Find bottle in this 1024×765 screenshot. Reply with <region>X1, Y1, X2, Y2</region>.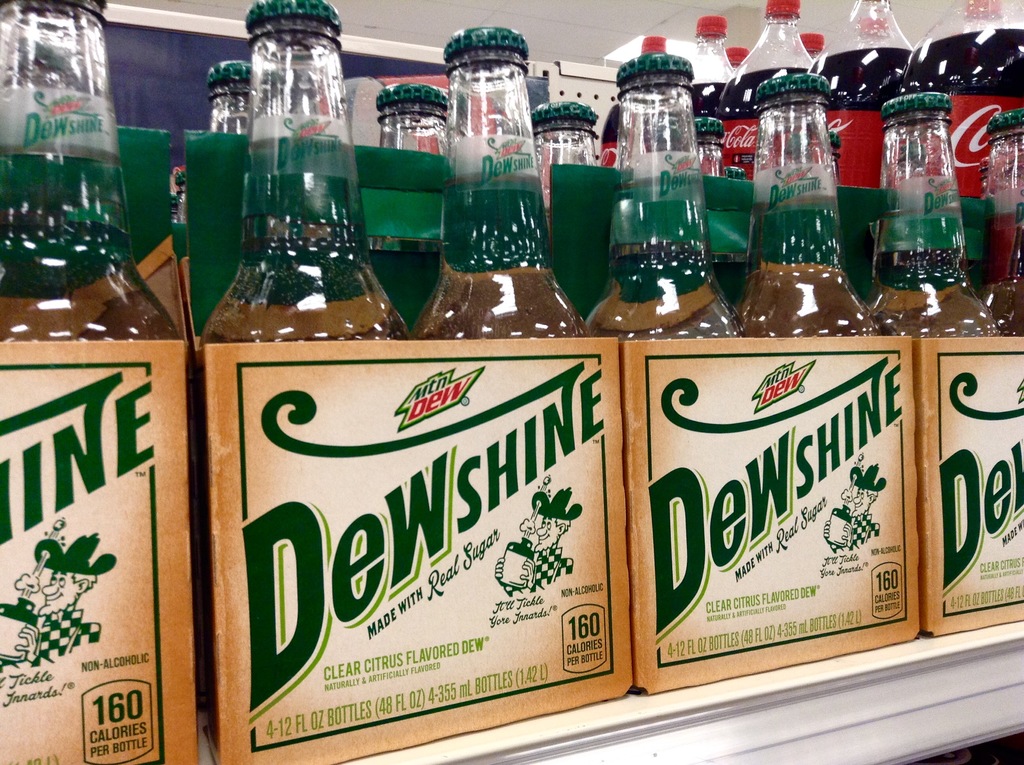
<region>199, 0, 406, 351</region>.
